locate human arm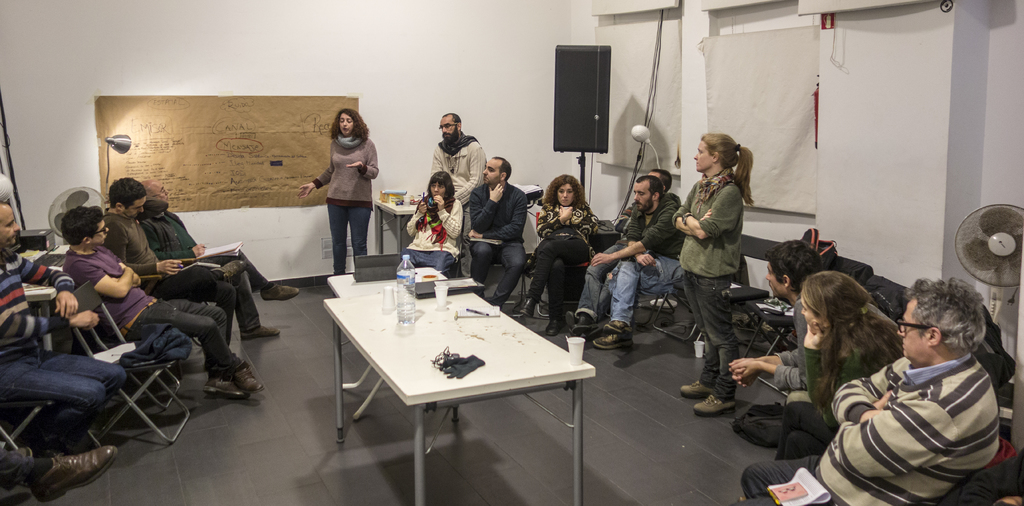
[left=467, top=182, right=502, bottom=233]
